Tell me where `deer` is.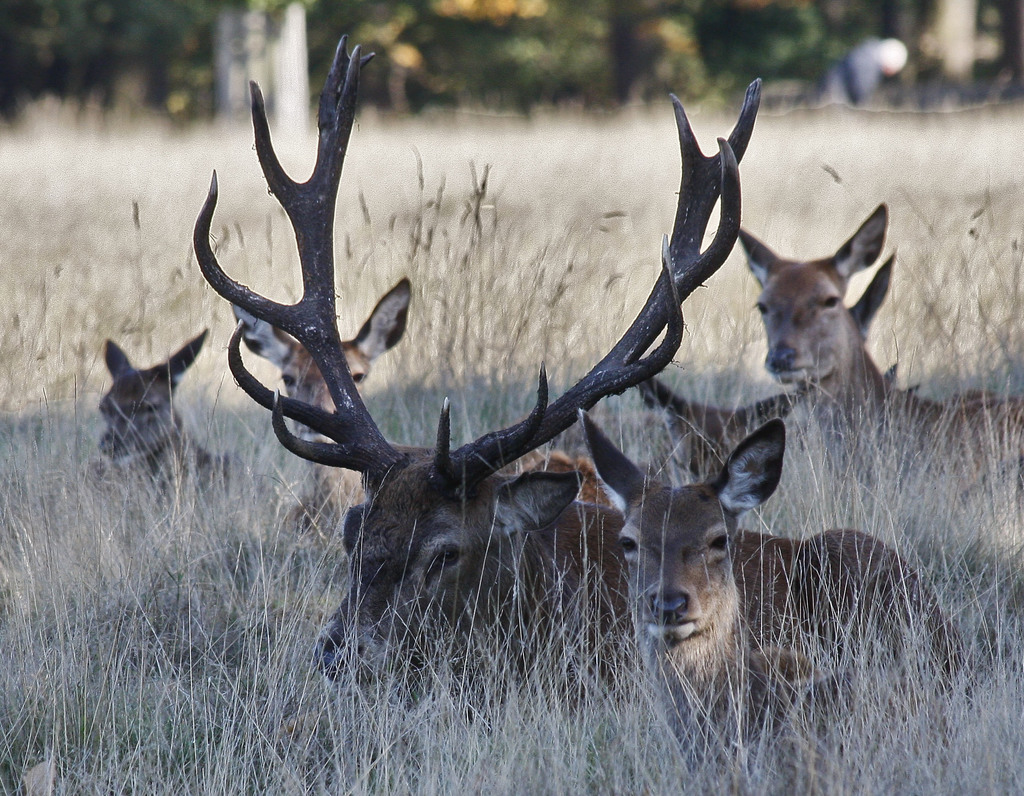
`deer` is at box=[739, 202, 1023, 557].
